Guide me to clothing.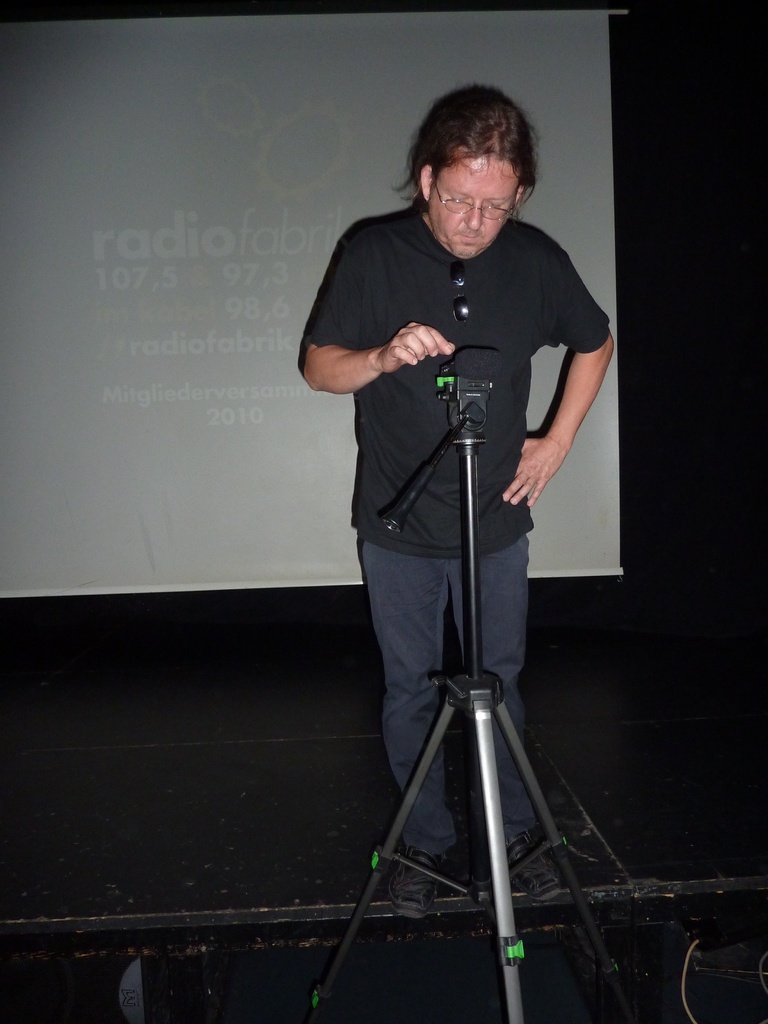
Guidance: (292, 100, 607, 878).
